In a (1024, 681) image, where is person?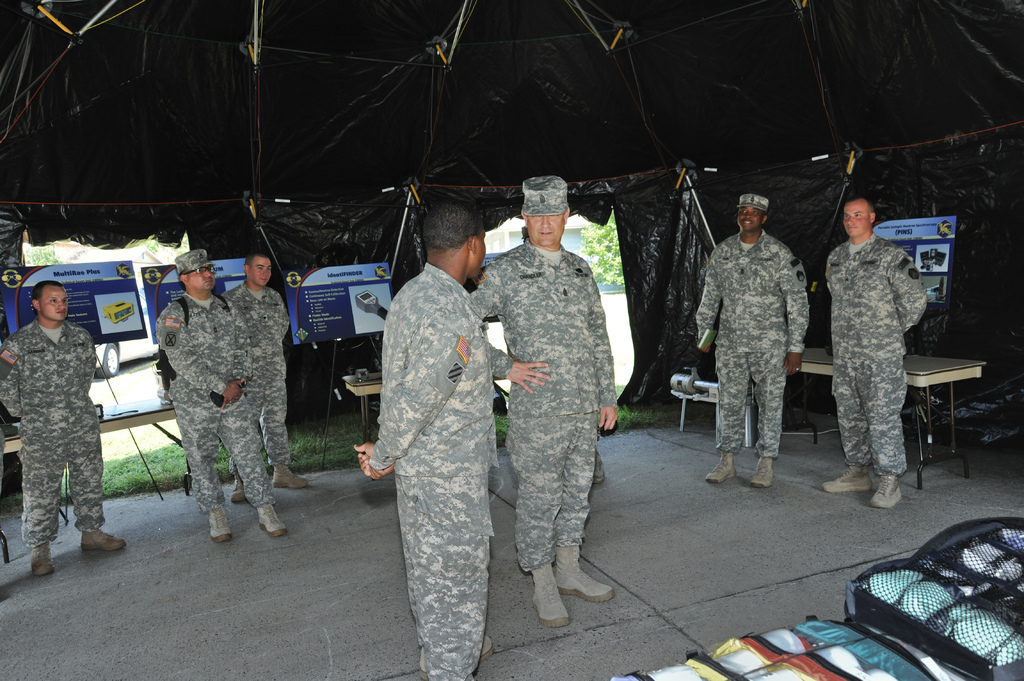
box(692, 192, 810, 492).
